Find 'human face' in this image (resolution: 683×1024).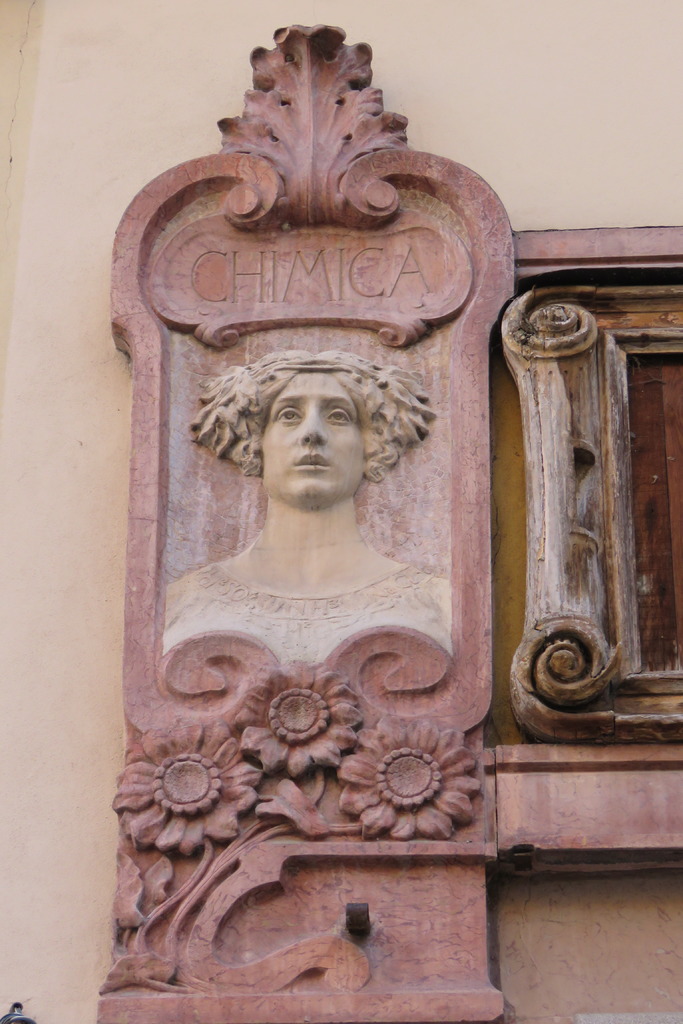
(259,369,363,496).
